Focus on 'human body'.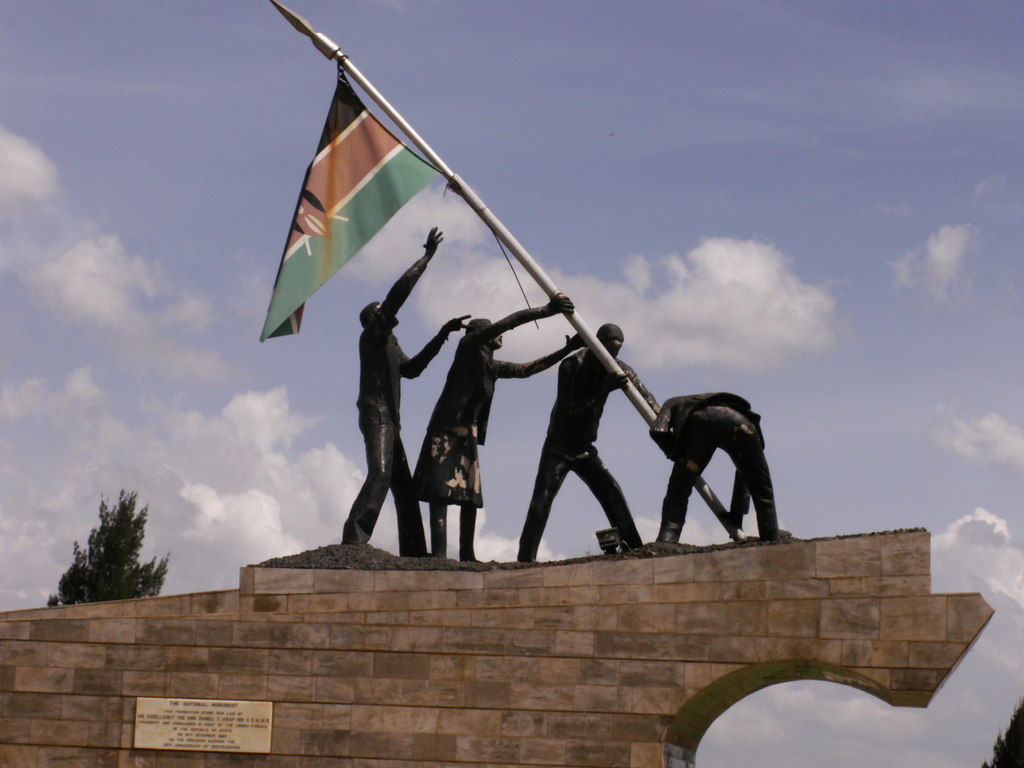
Focused at [345, 257, 464, 563].
